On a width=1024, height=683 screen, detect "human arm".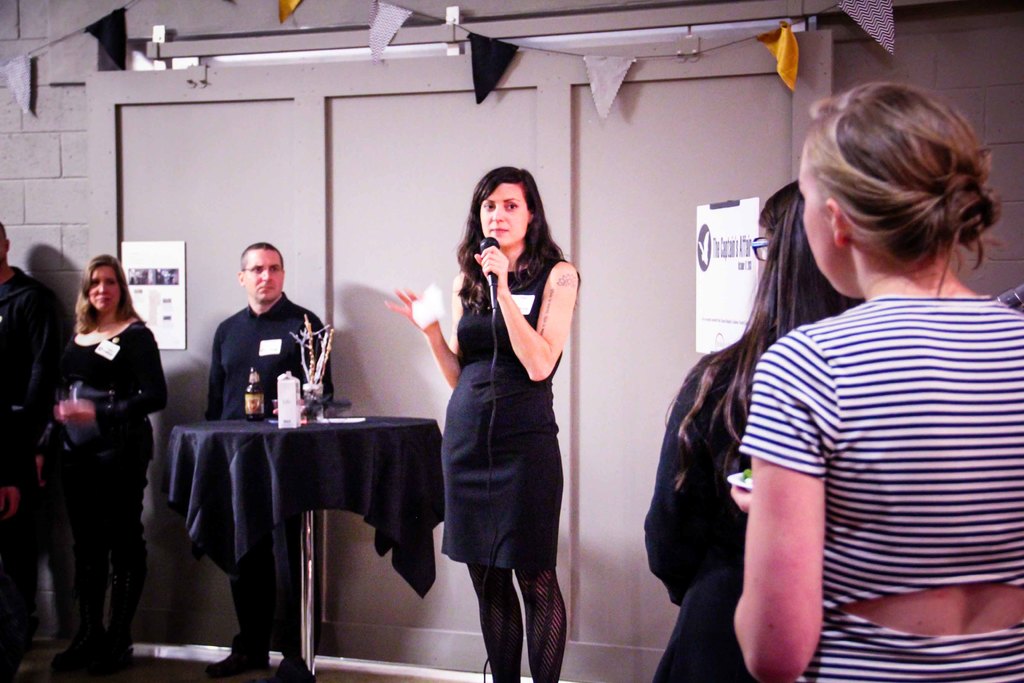
[58,325,165,412].
